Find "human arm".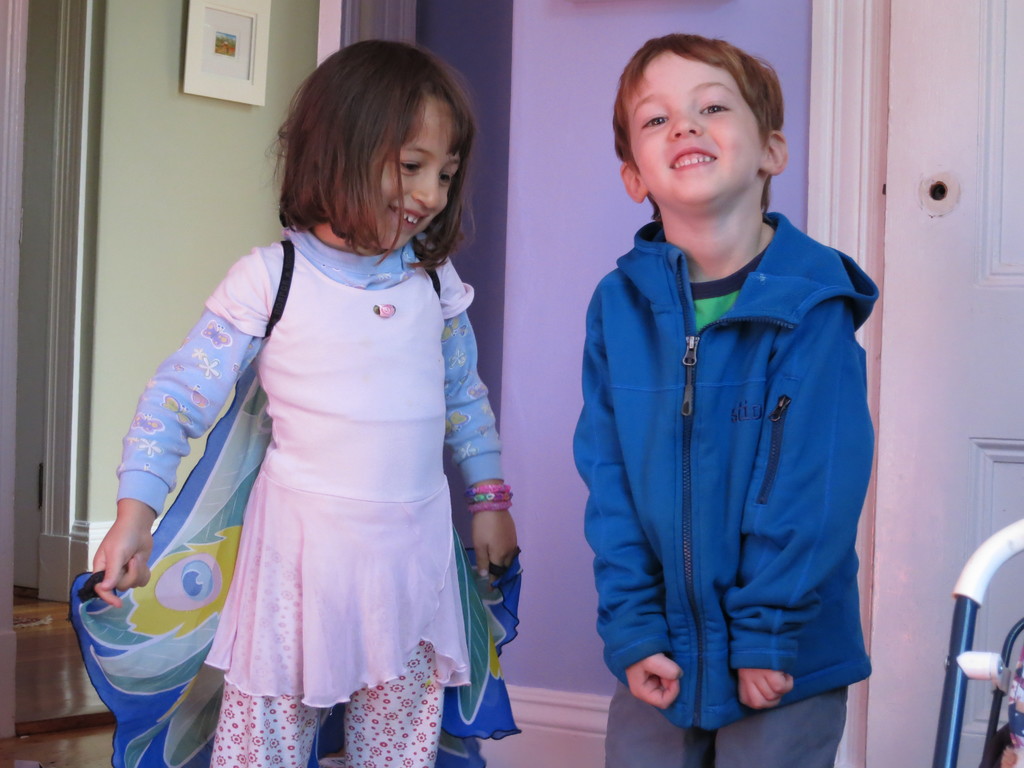
detection(95, 255, 272, 604).
